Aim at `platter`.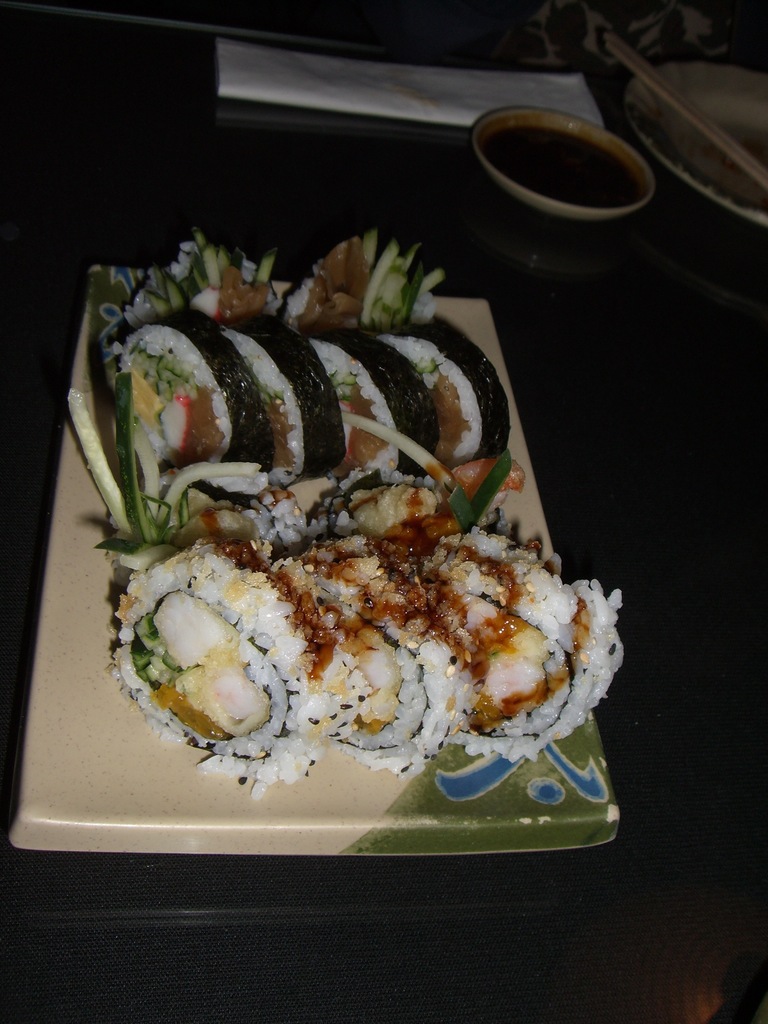
Aimed at BBox(632, 59, 767, 196).
